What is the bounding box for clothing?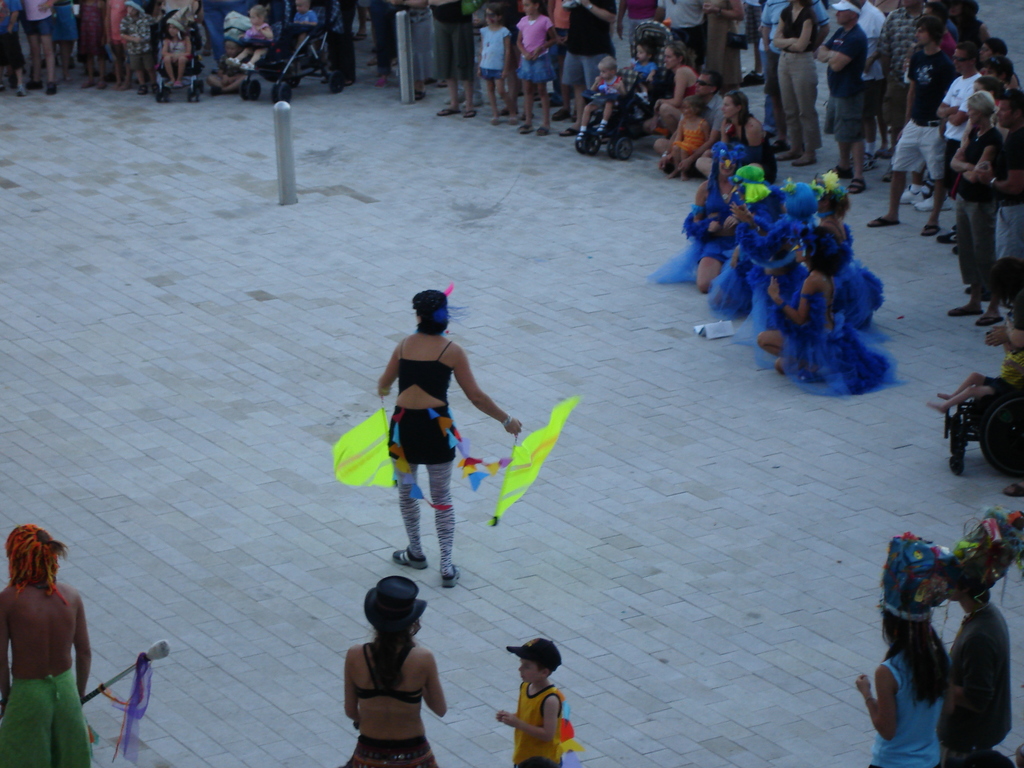
(left=245, top=20, right=270, bottom=43).
